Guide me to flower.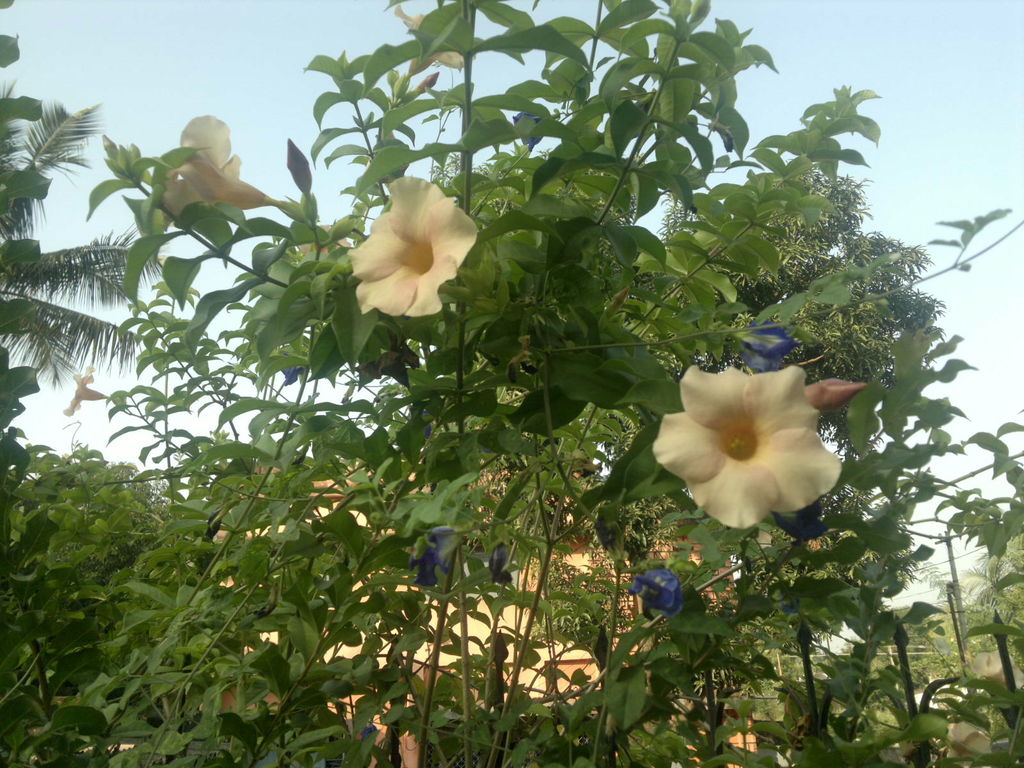
Guidance: [408,527,445,584].
